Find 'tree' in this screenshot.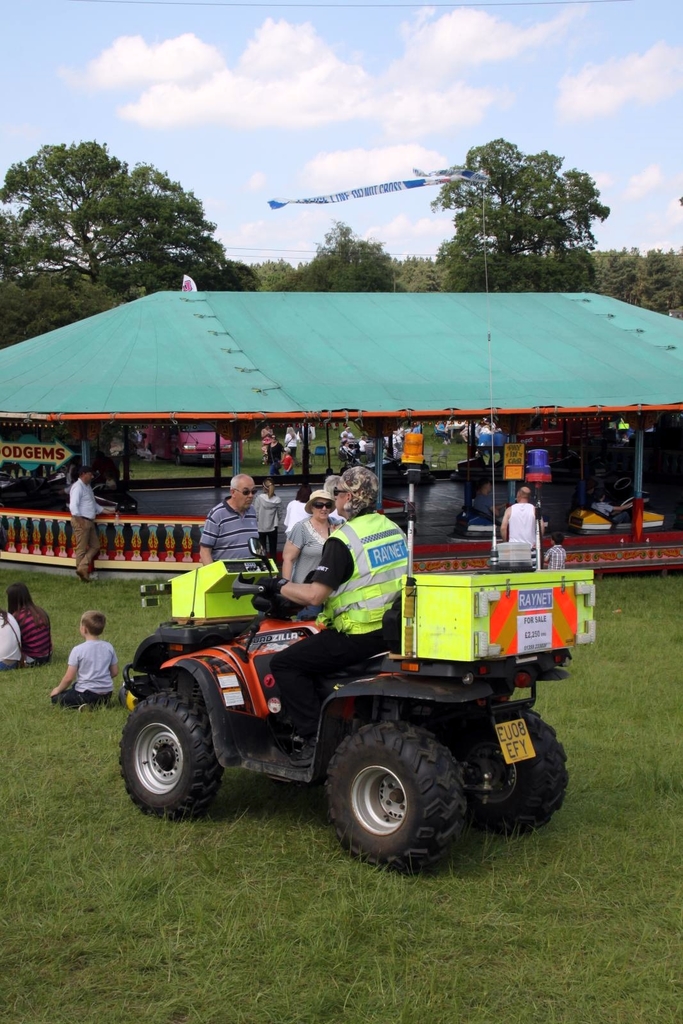
The bounding box for 'tree' is <box>0,138,266,289</box>.
